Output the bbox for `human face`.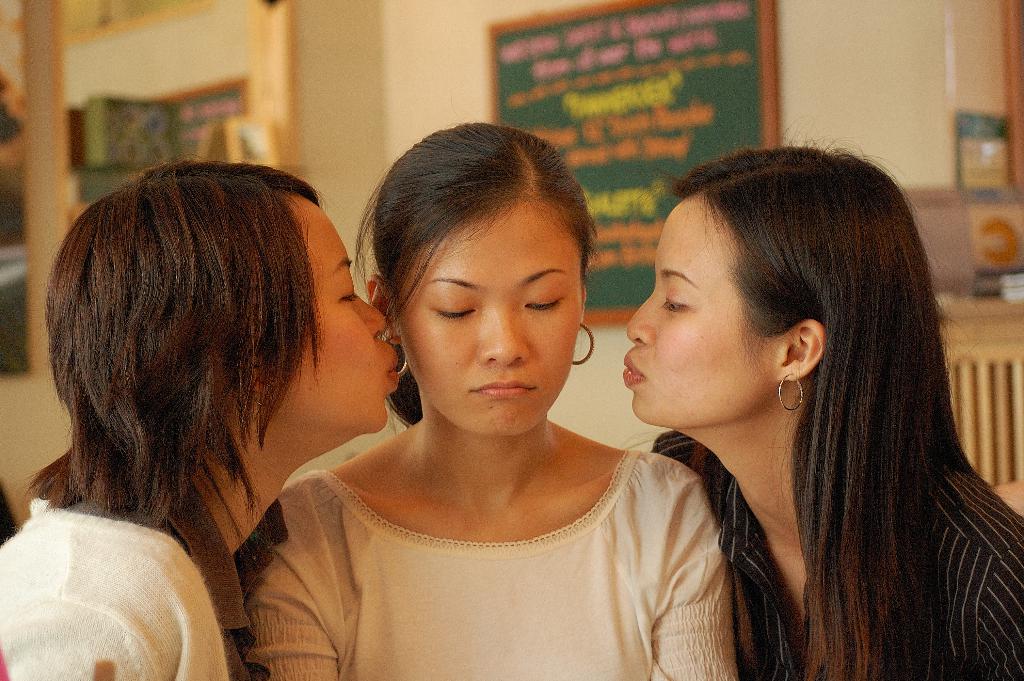
Rect(618, 204, 762, 411).
